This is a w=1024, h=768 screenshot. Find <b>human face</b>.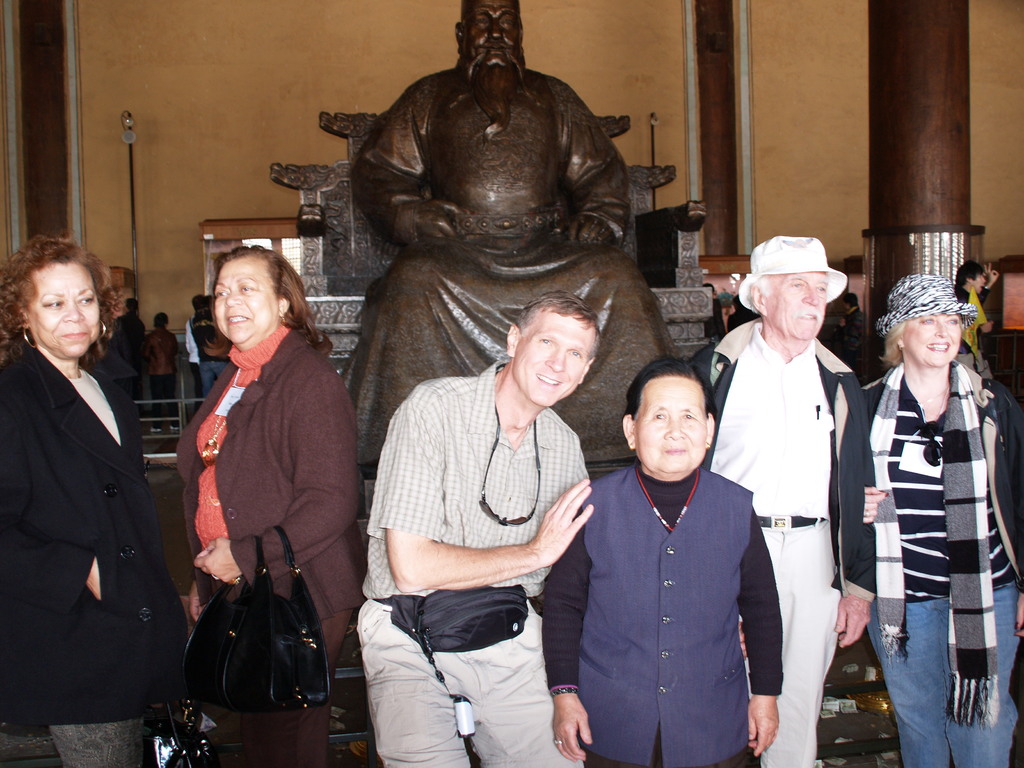
Bounding box: (x1=637, y1=373, x2=705, y2=471).
